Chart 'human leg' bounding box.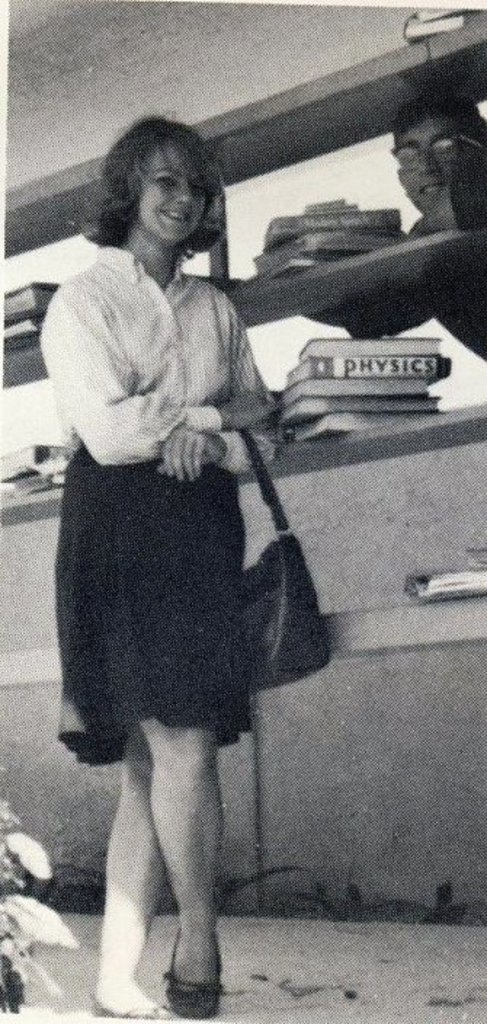
Charted: 140 716 227 1021.
